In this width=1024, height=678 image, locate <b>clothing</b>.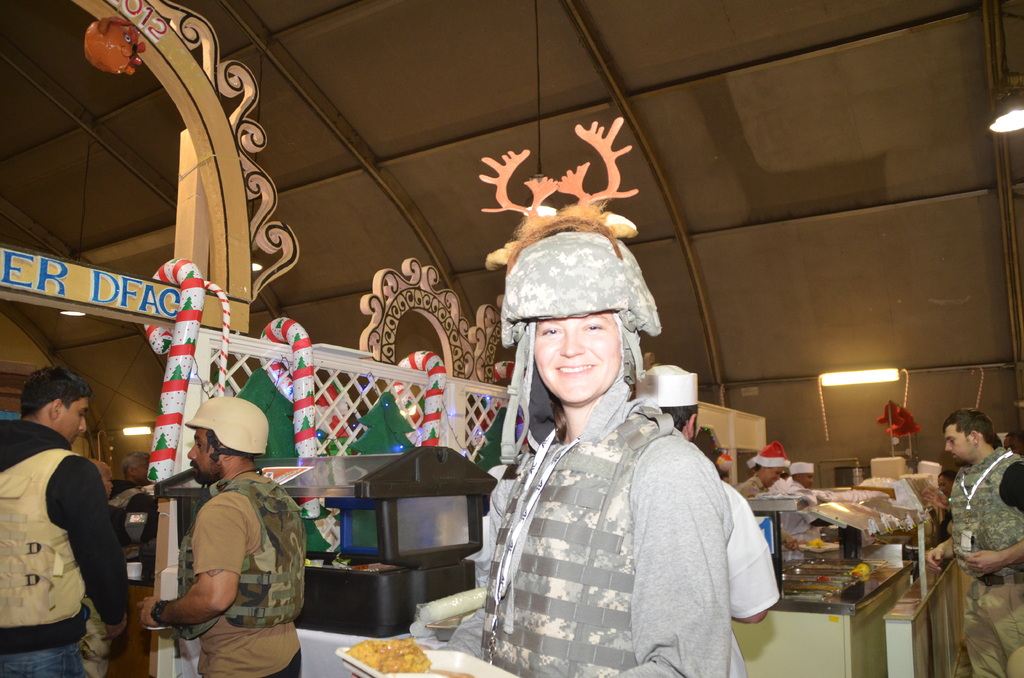
Bounding box: 0,421,126,677.
